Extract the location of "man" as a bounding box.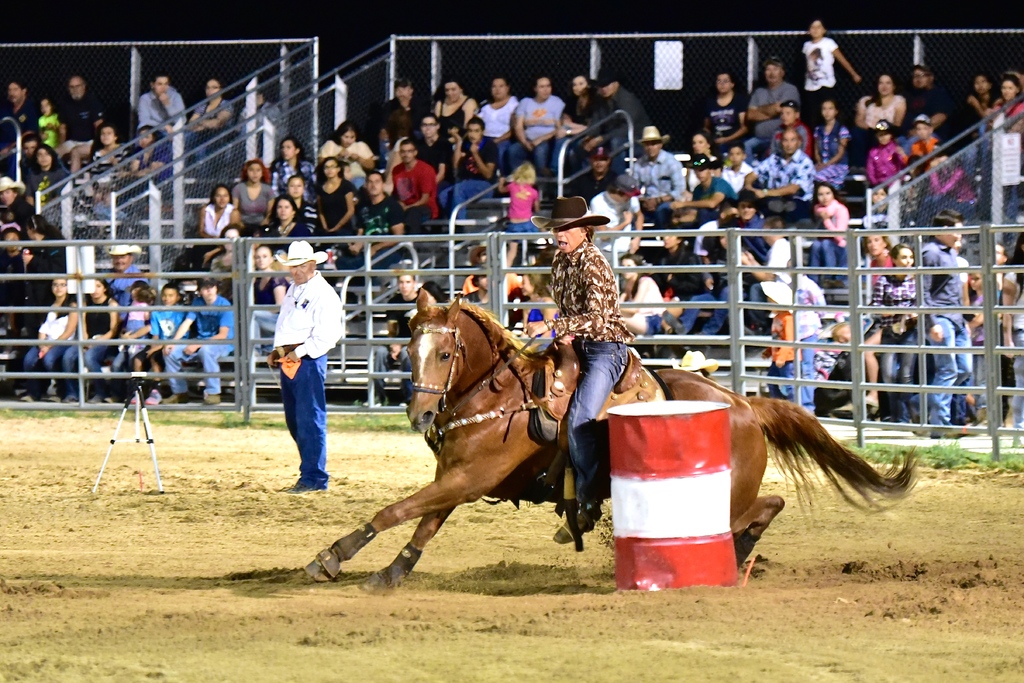
region(412, 102, 451, 178).
